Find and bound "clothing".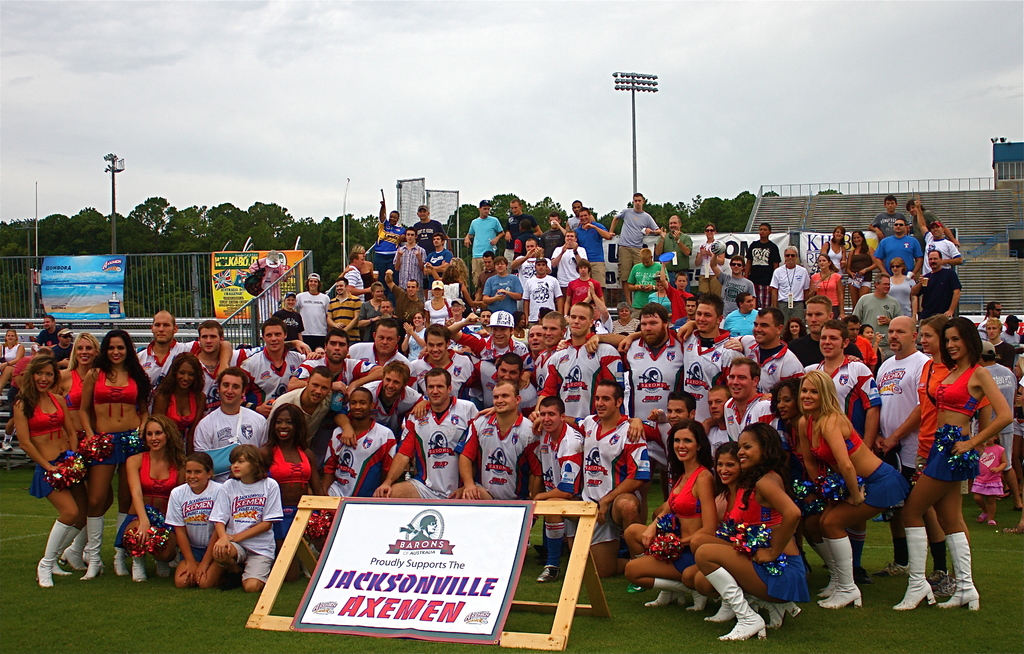
Bound: [770,262,812,335].
